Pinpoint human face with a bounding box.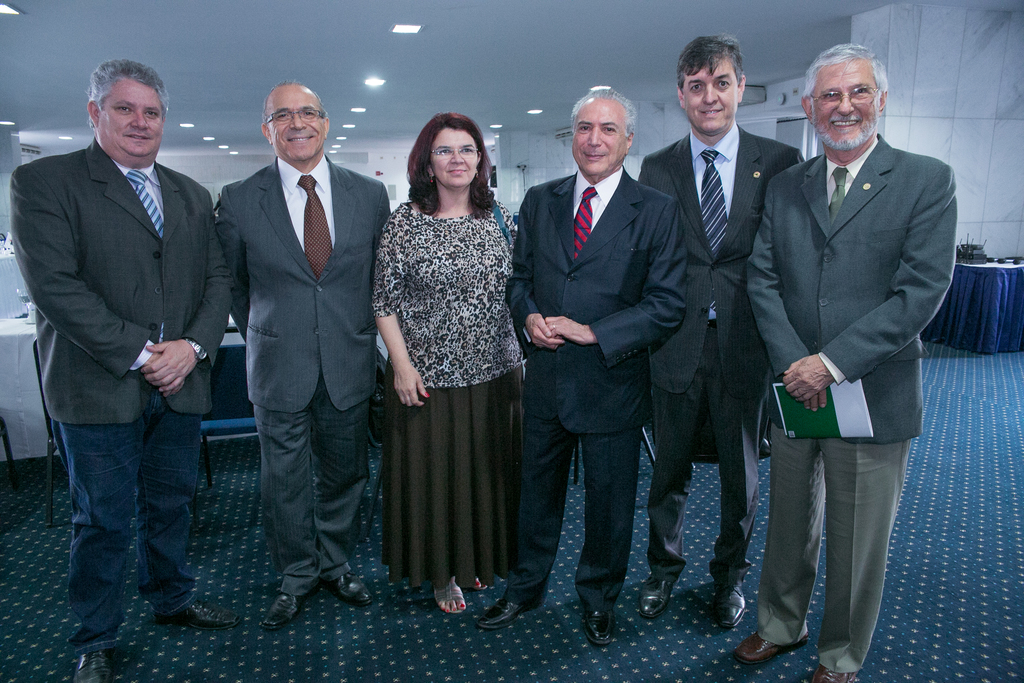
detection(810, 68, 880, 147).
